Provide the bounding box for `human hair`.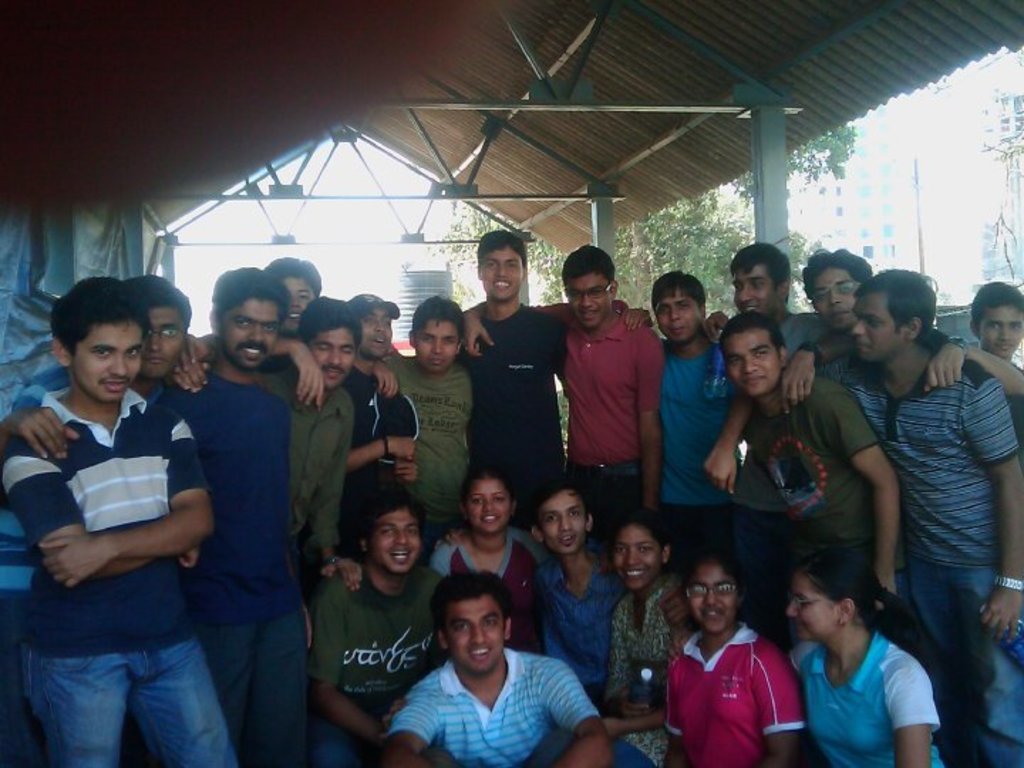
l=860, t=267, r=942, b=344.
